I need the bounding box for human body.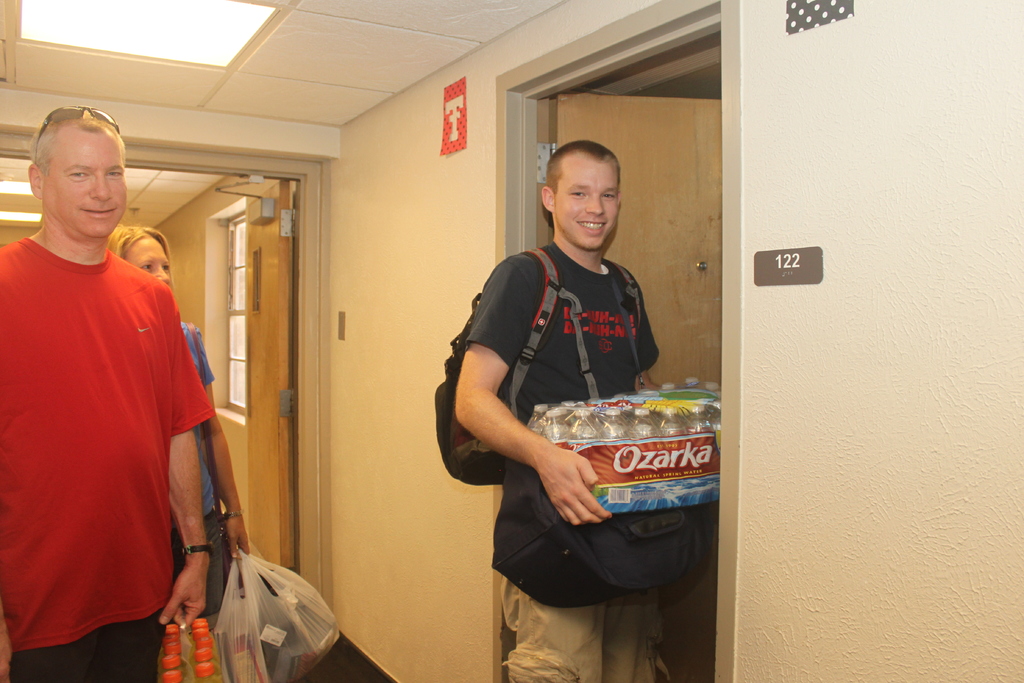
Here it is: (446, 237, 676, 682).
